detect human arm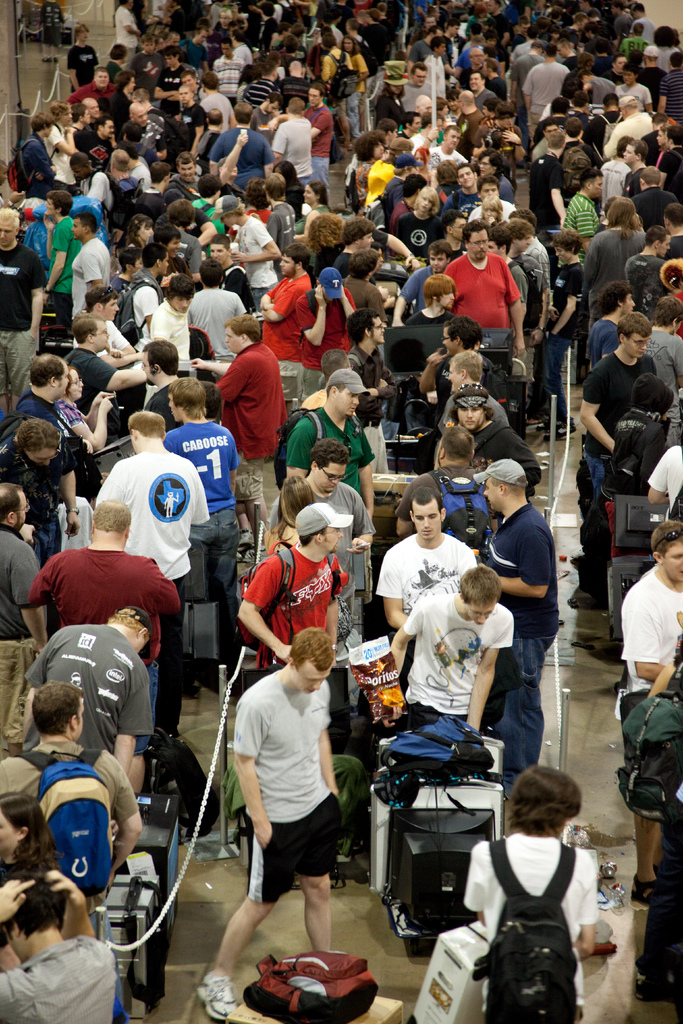
l=572, t=232, r=597, b=300
